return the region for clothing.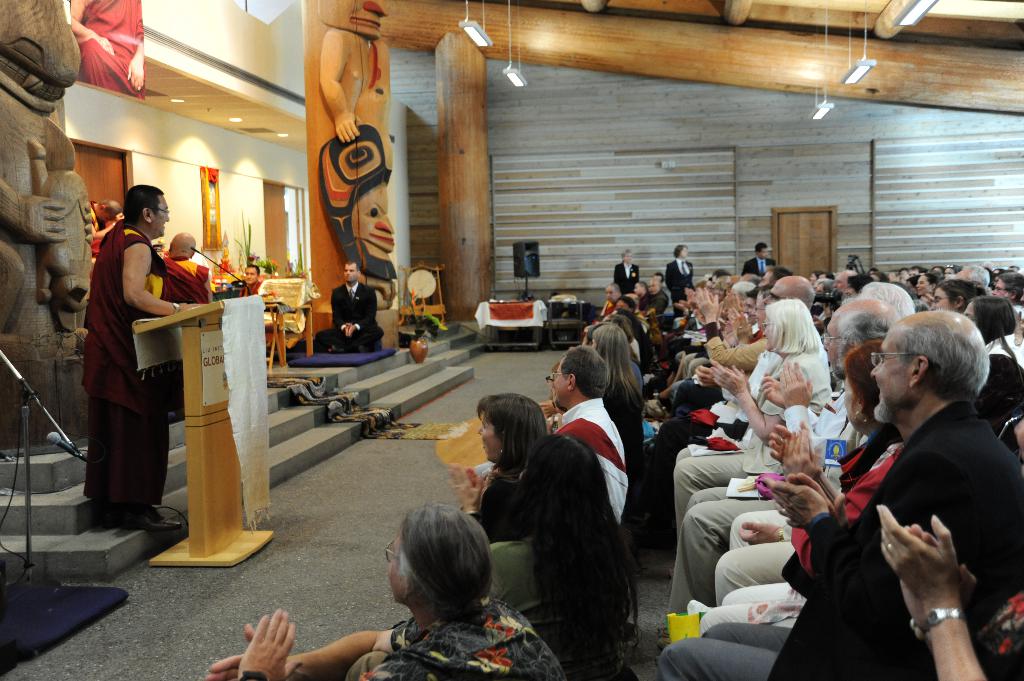
Rect(616, 262, 641, 296).
